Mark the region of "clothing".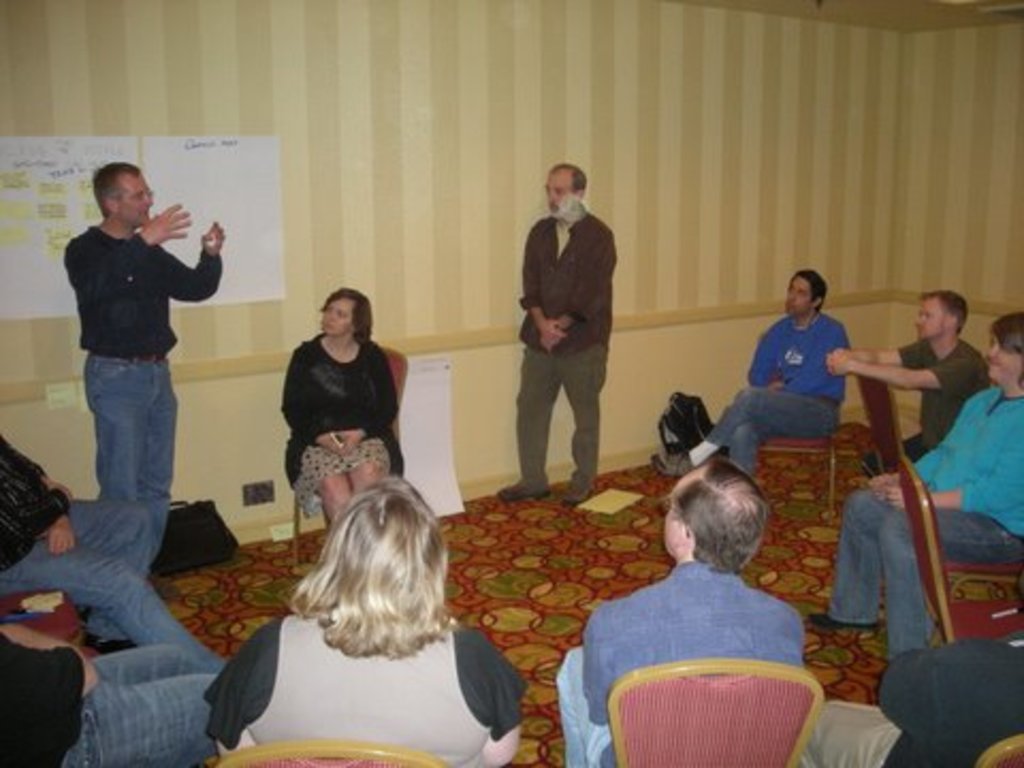
Region: crop(892, 335, 983, 450).
